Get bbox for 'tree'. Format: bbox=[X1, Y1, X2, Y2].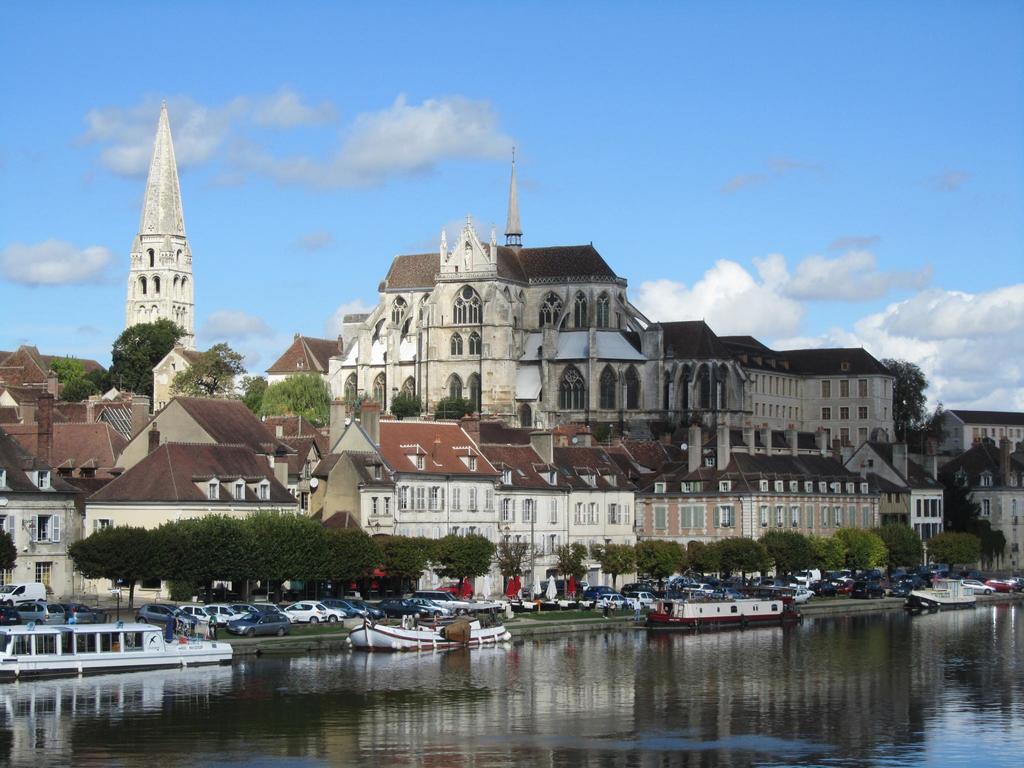
bbox=[390, 387, 417, 422].
